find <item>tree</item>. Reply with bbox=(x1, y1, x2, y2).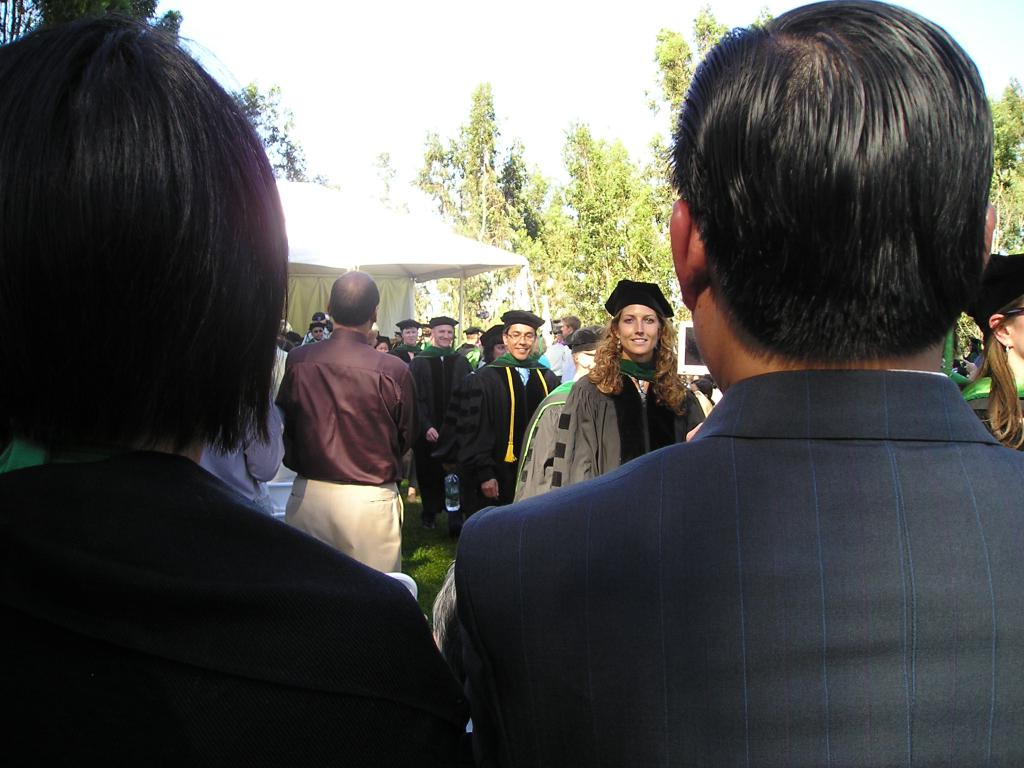
bbox=(451, 67, 522, 235).
